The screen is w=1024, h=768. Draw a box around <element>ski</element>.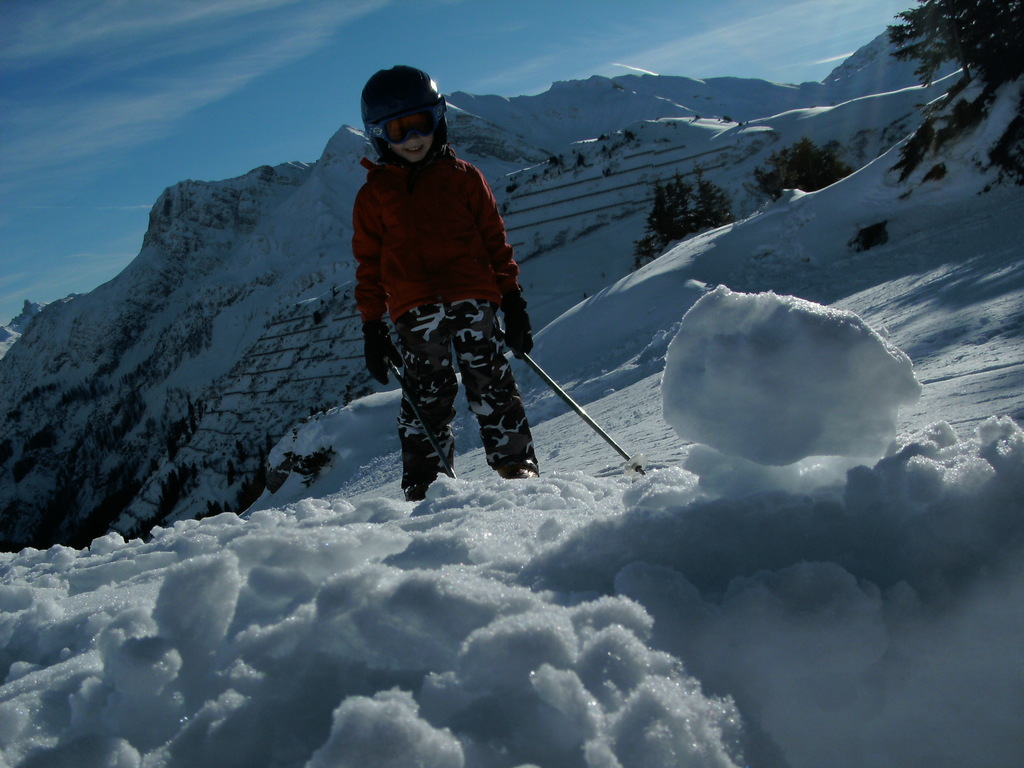
bbox=(486, 456, 564, 485).
